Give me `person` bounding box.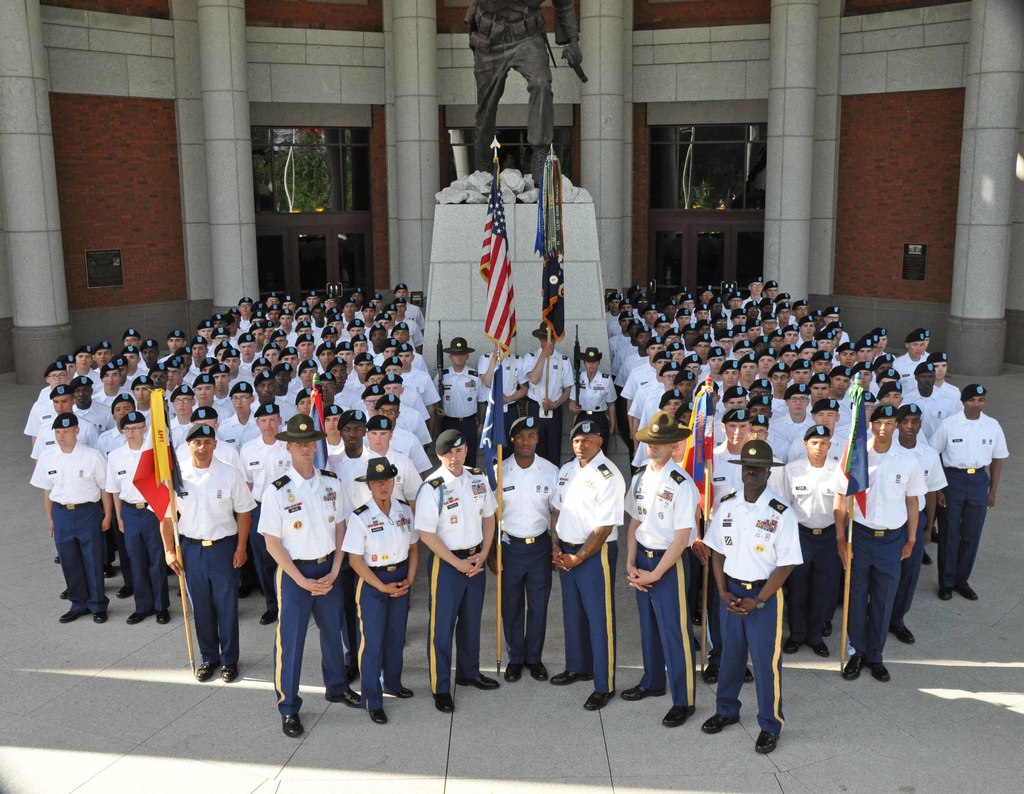
x1=333 y1=342 x2=358 y2=377.
